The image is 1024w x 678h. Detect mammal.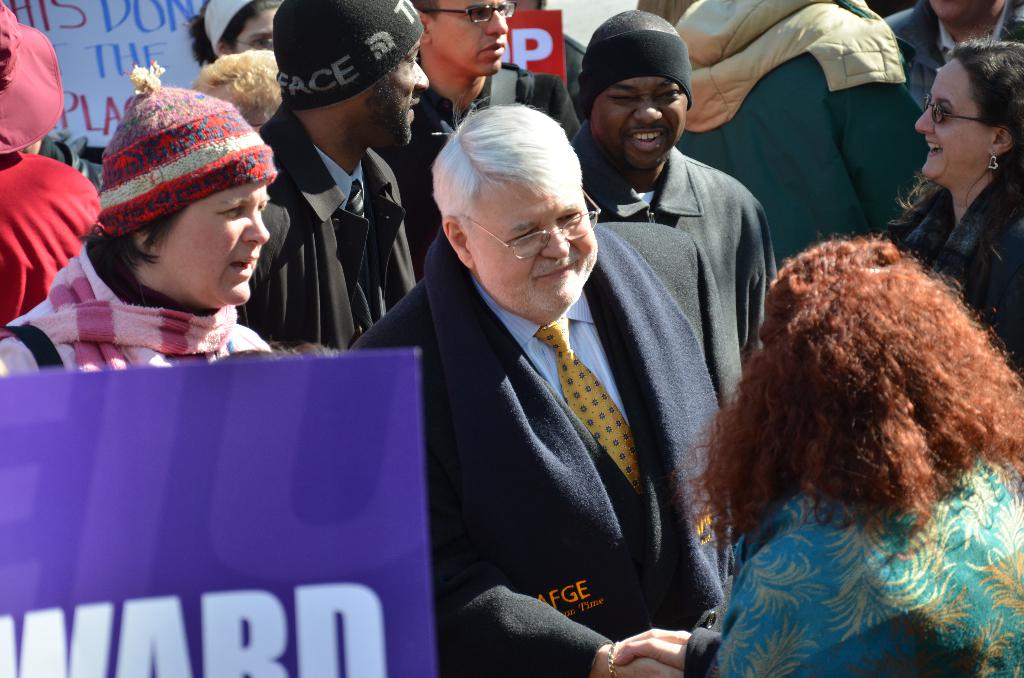
Detection: select_region(881, 0, 1023, 105).
